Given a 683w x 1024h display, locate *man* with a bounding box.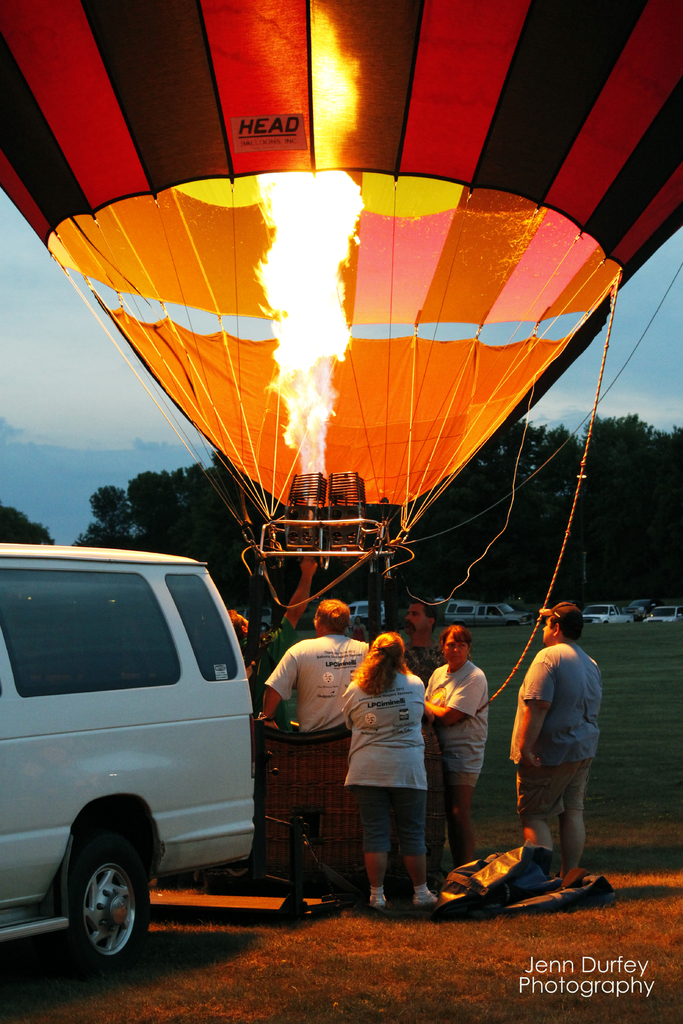
Located: left=505, top=624, right=616, bottom=899.
